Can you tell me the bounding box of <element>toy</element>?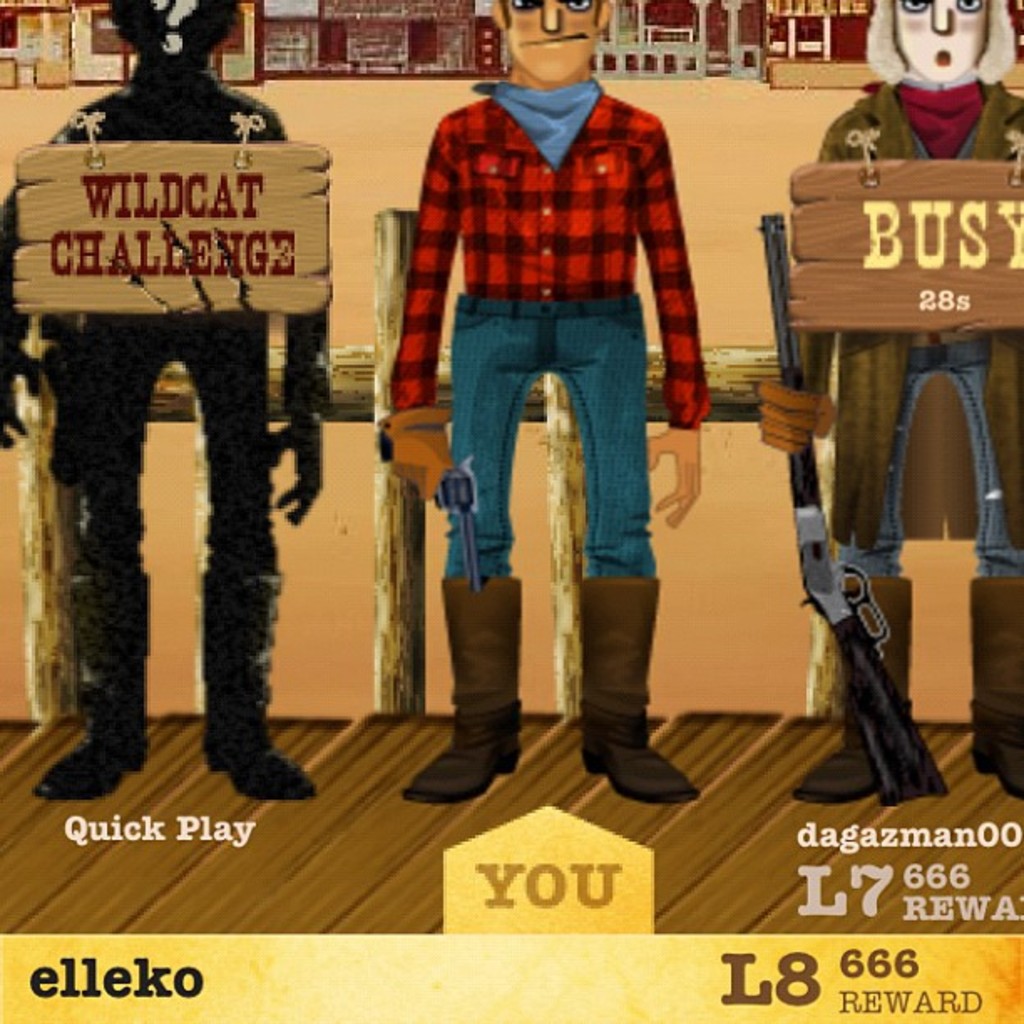
758, 0, 1022, 806.
